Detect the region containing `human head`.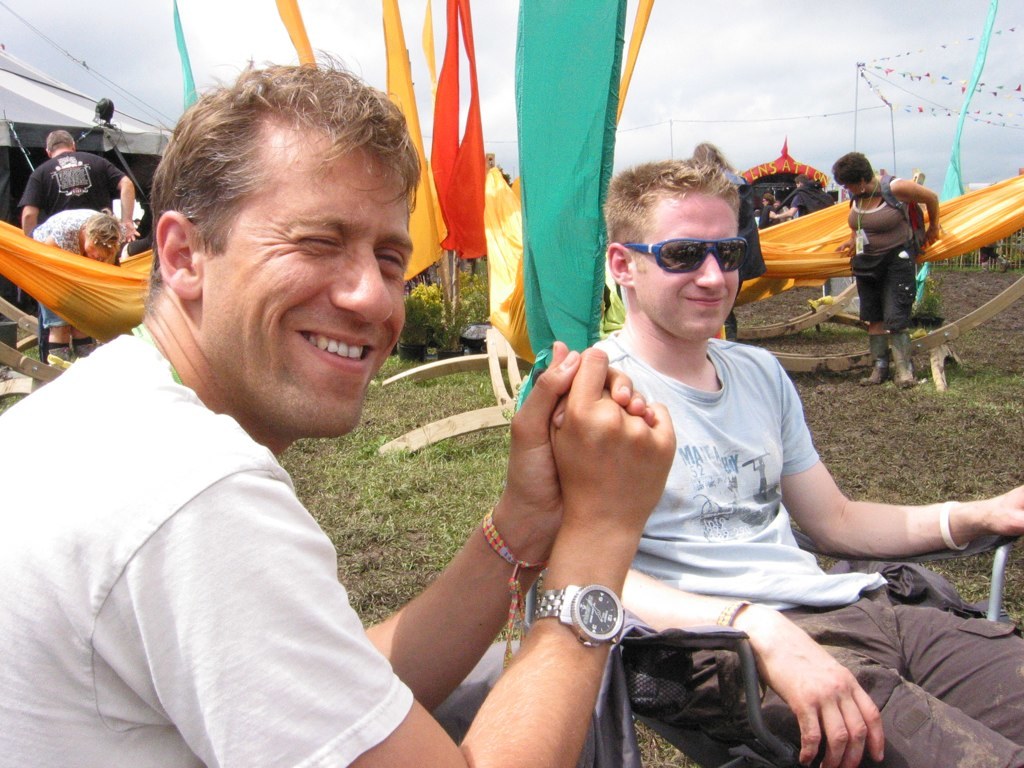
rect(127, 49, 419, 408).
